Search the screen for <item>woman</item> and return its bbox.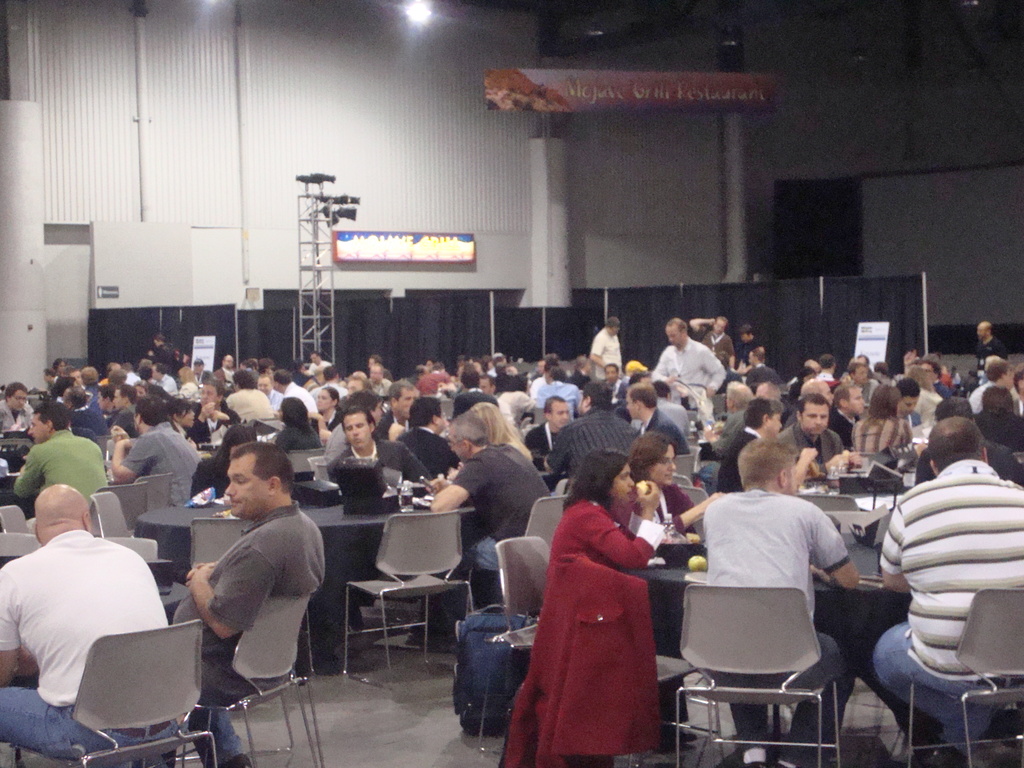
Found: bbox=(464, 399, 535, 470).
